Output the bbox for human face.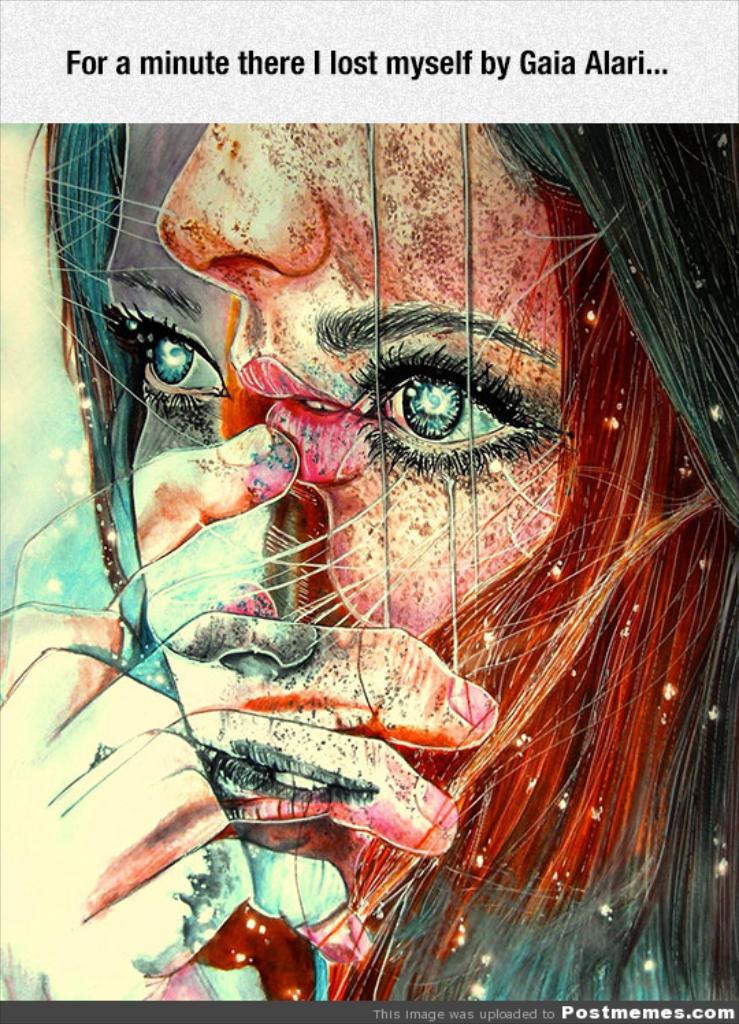
(left=44, top=164, right=665, bottom=860).
